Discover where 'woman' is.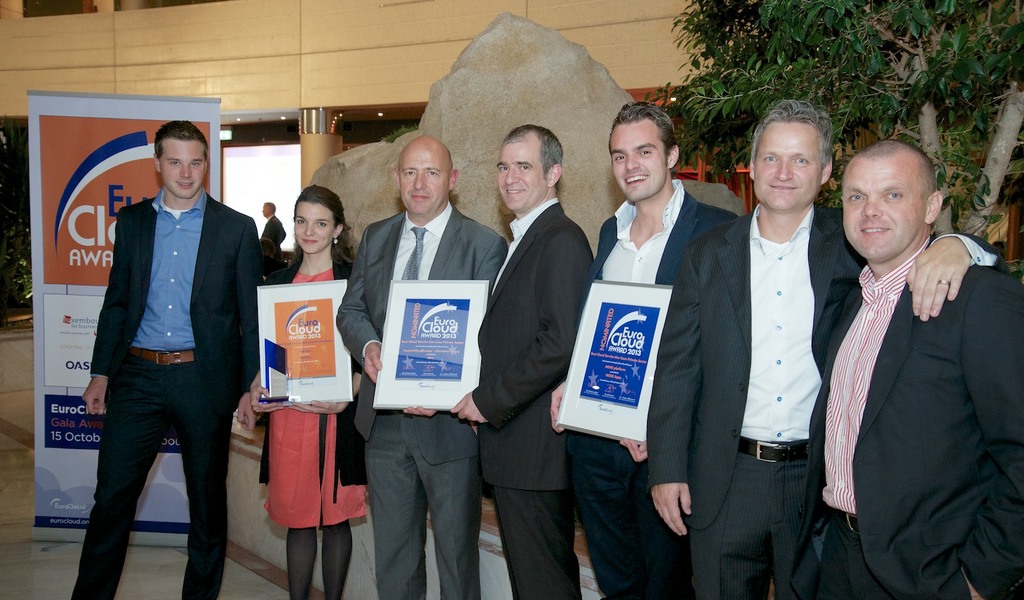
Discovered at BBox(252, 193, 346, 565).
